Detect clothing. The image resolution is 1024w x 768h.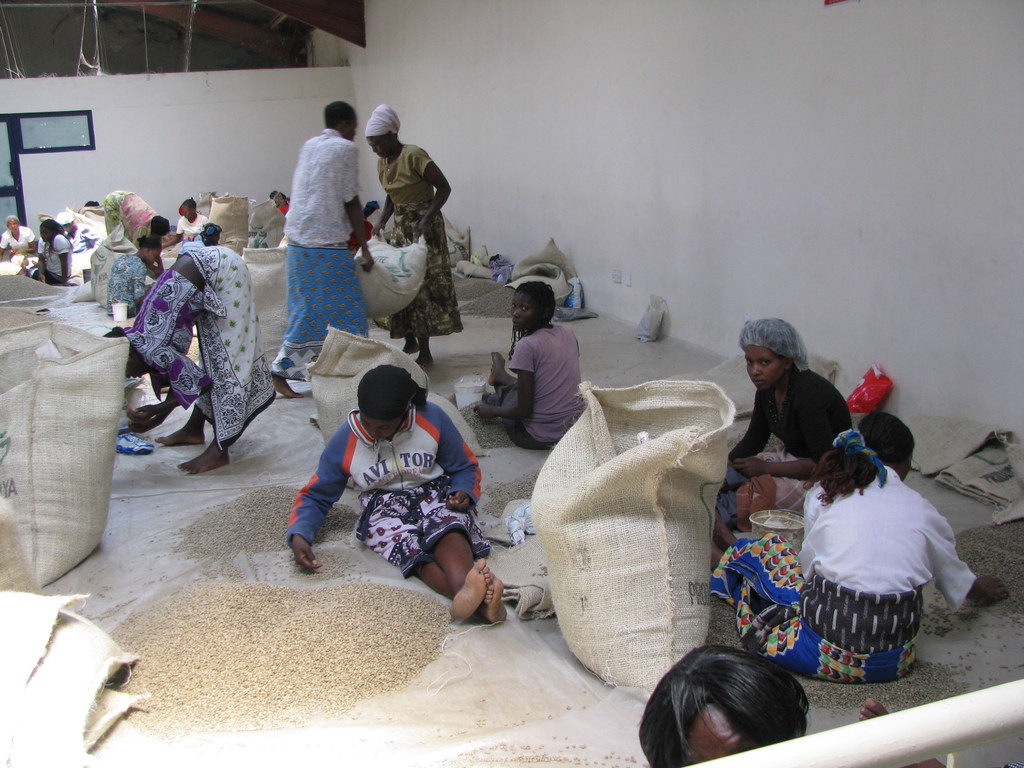
<region>33, 230, 75, 282</region>.
